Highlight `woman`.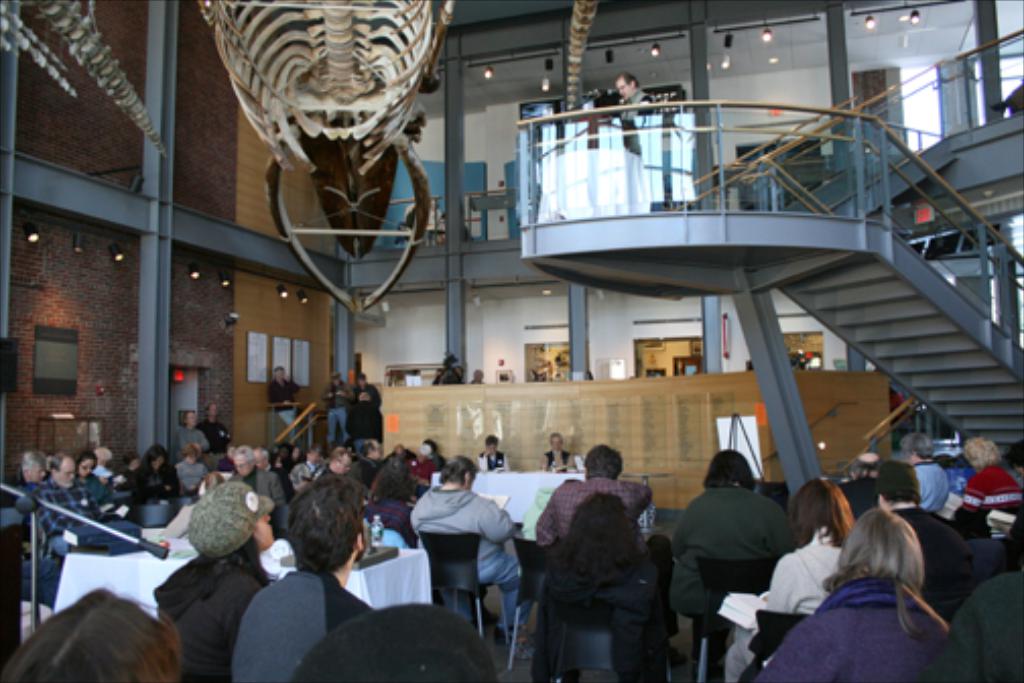
Highlighted region: <bbox>545, 492, 677, 681</bbox>.
